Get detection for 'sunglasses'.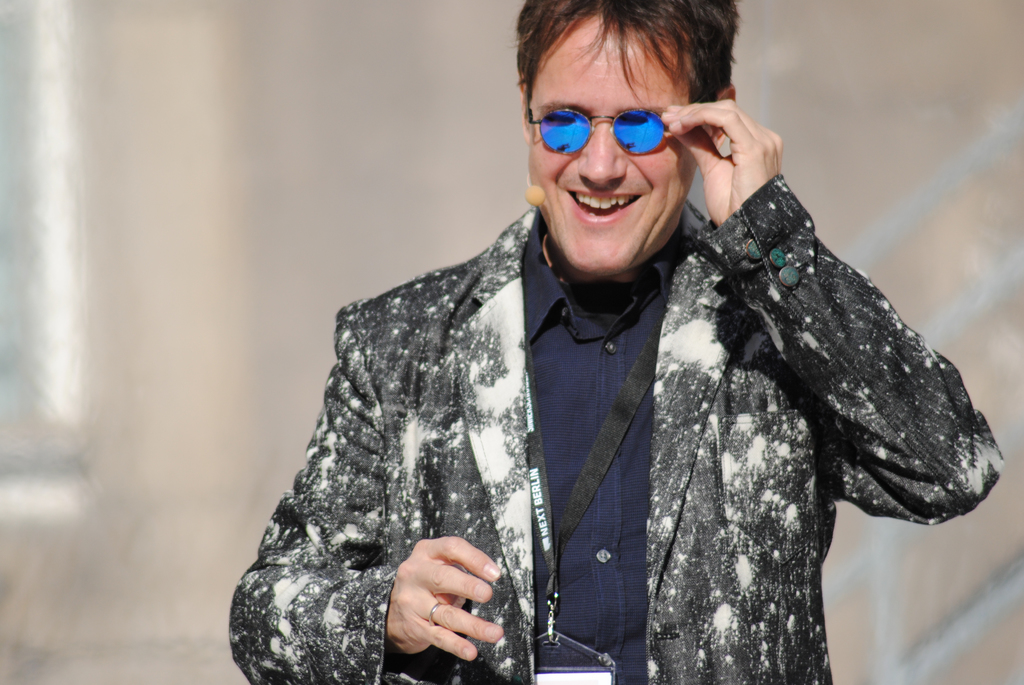
Detection: crop(523, 91, 672, 158).
